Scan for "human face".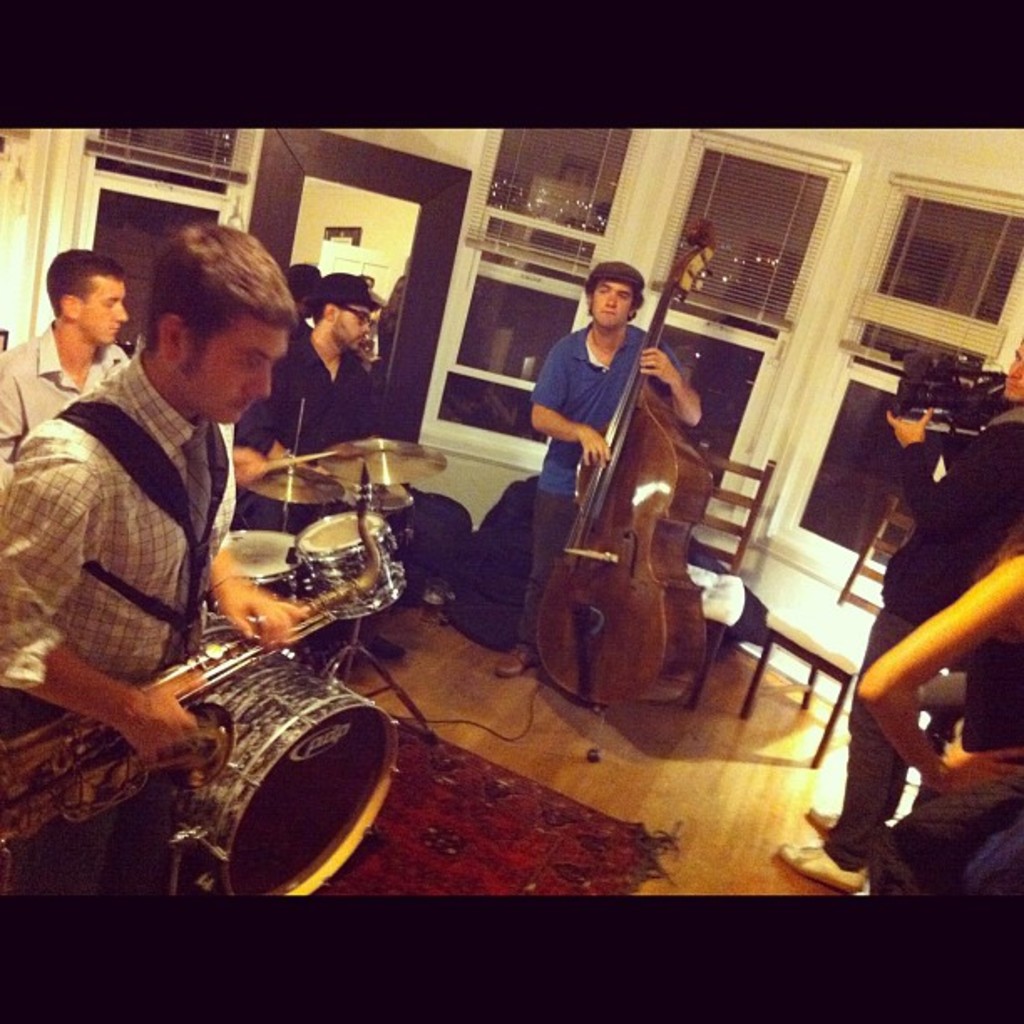
Scan result: {"x1": 594, "y1": 283, "x2": 631, "y2": 326}.
